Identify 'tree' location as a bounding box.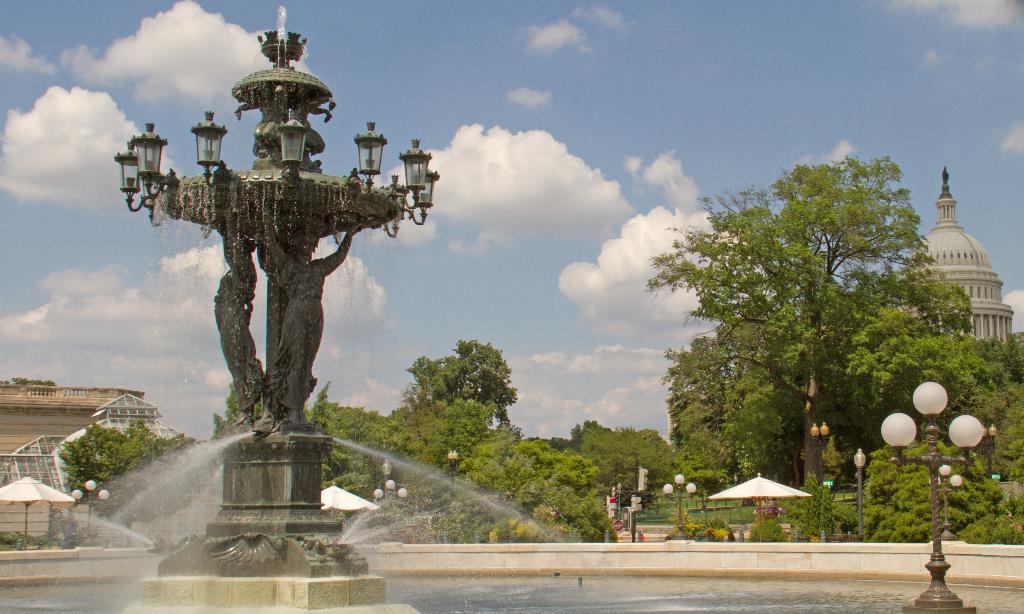
661 149 980 502.
